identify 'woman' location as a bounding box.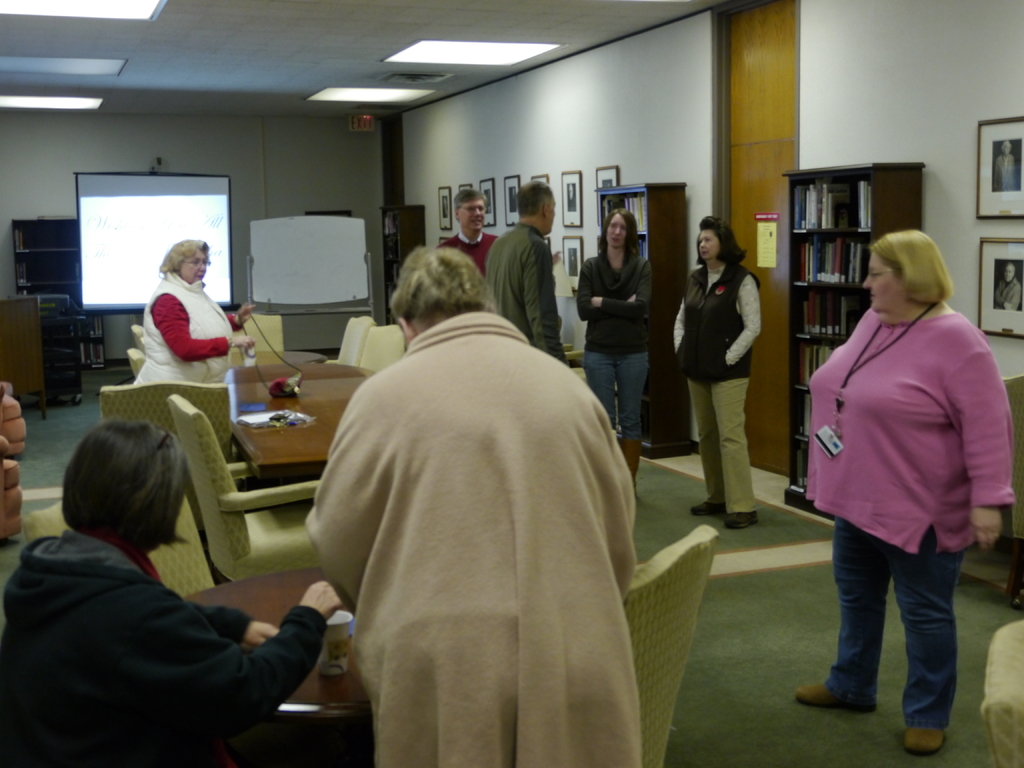
<box>303,243,637,767</box>.
